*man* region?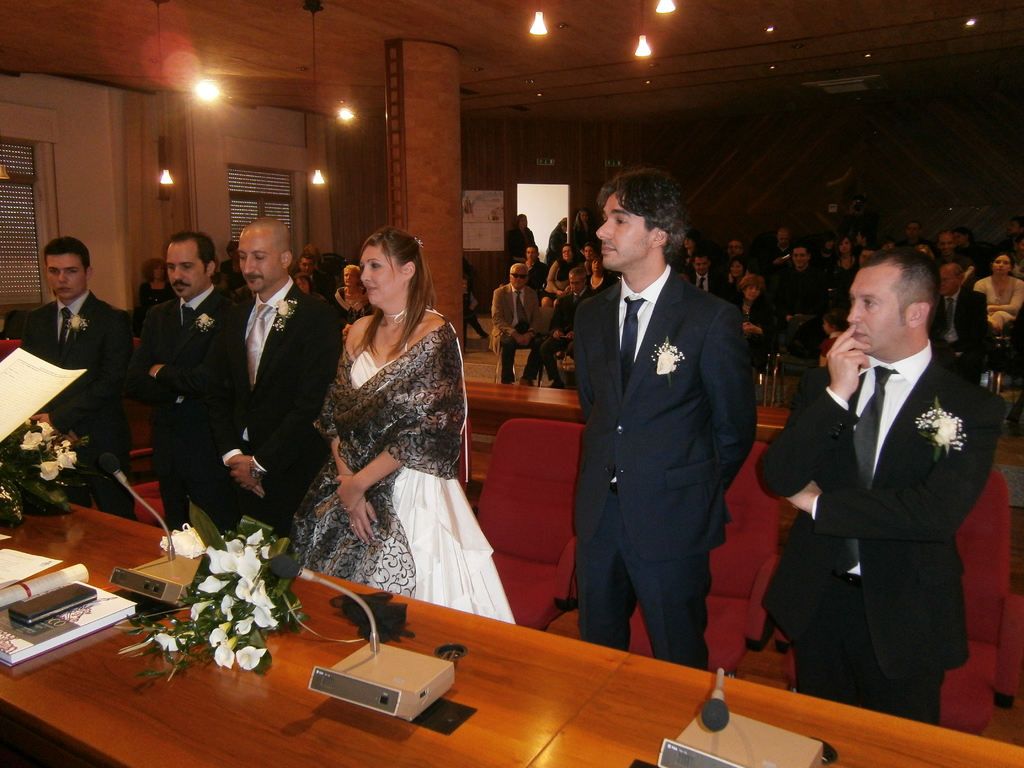
crop(21, 238, 135, 515)
